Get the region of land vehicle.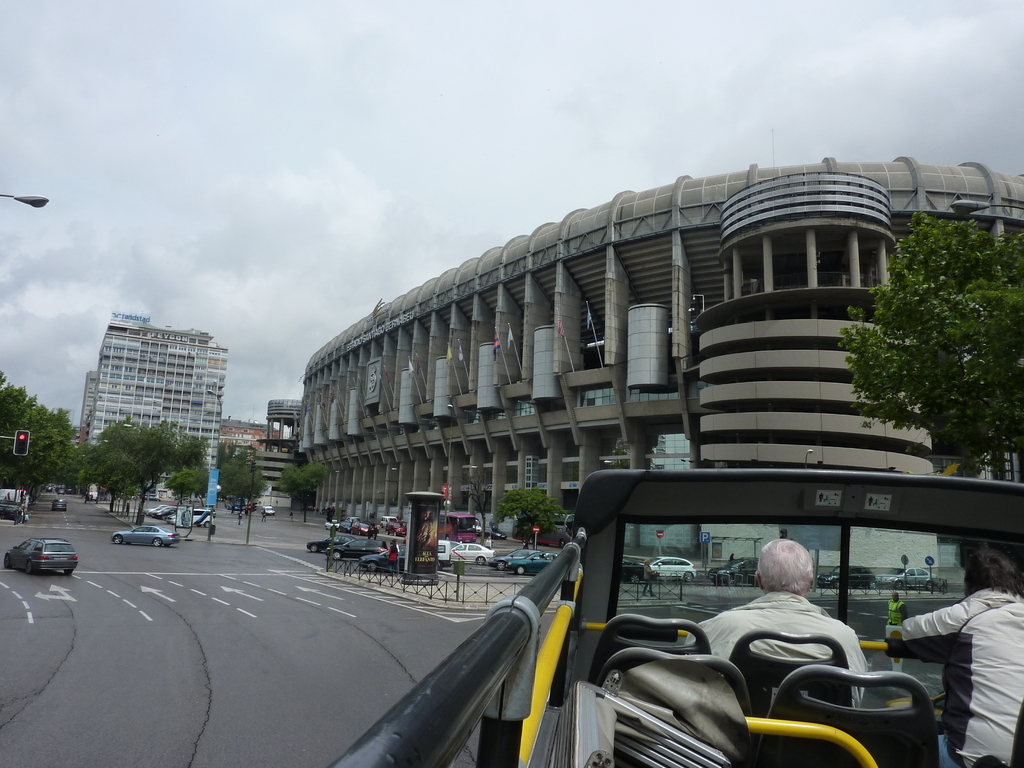
(259,502,276,518).
